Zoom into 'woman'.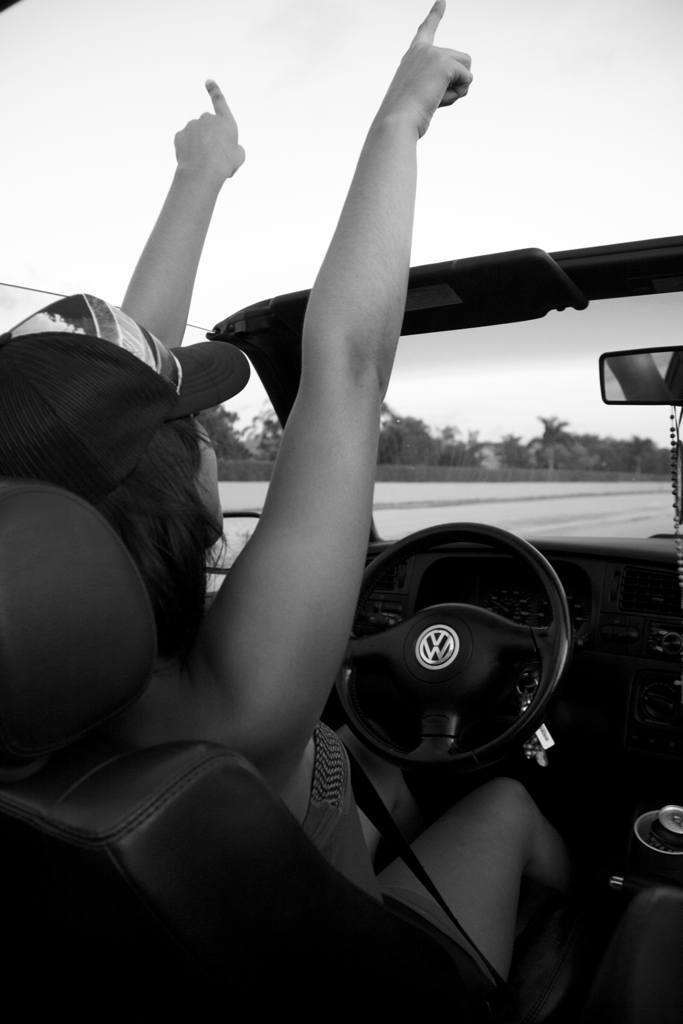
Zoom target: {"x1": 0, "y1": 0, "x2": 572, "y2": 1018}.
